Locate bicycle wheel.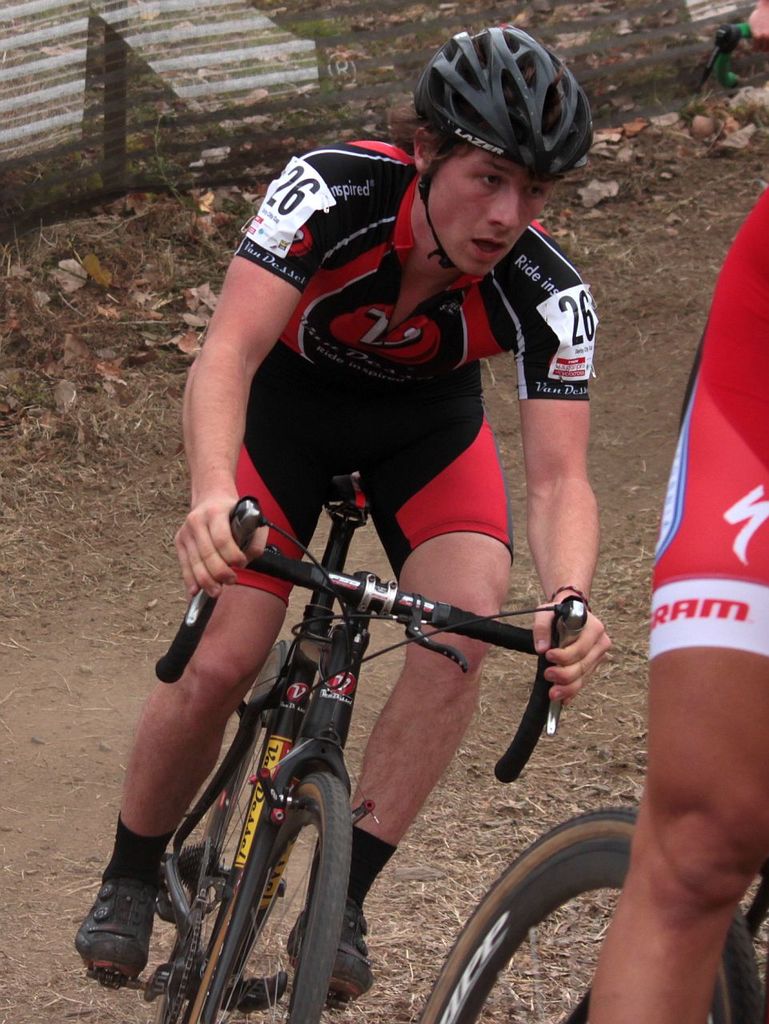
Bounding box: BBox(419, 803, 768, 1023).
